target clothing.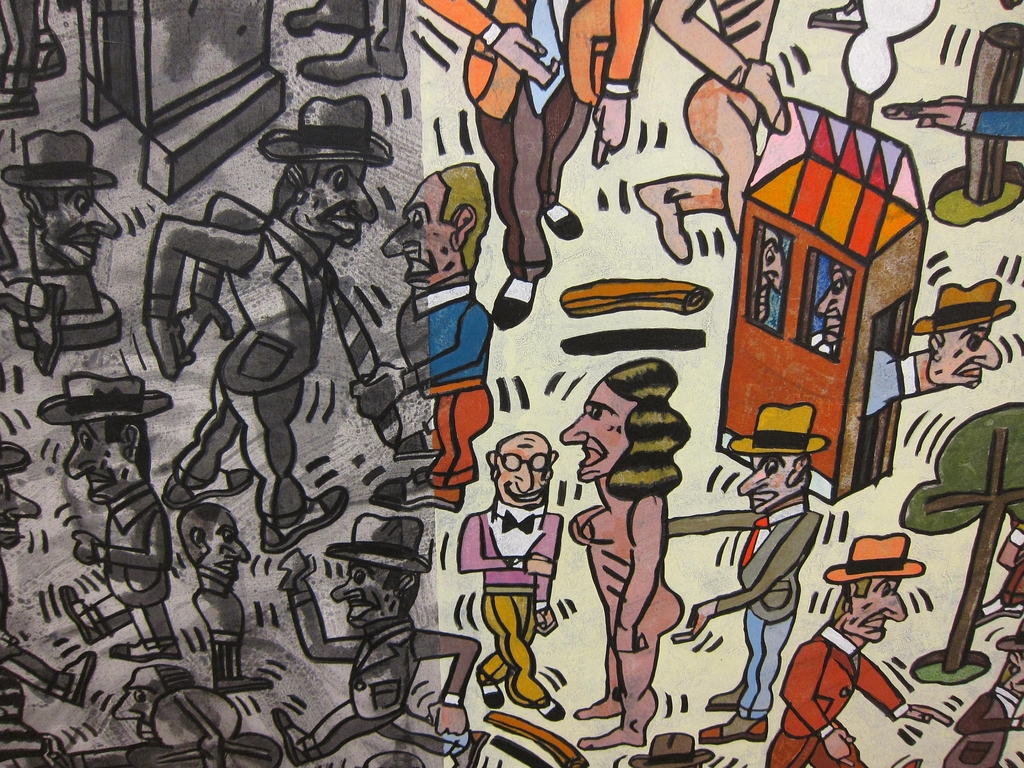
Target region: crop(144, 190, 334, 526).
